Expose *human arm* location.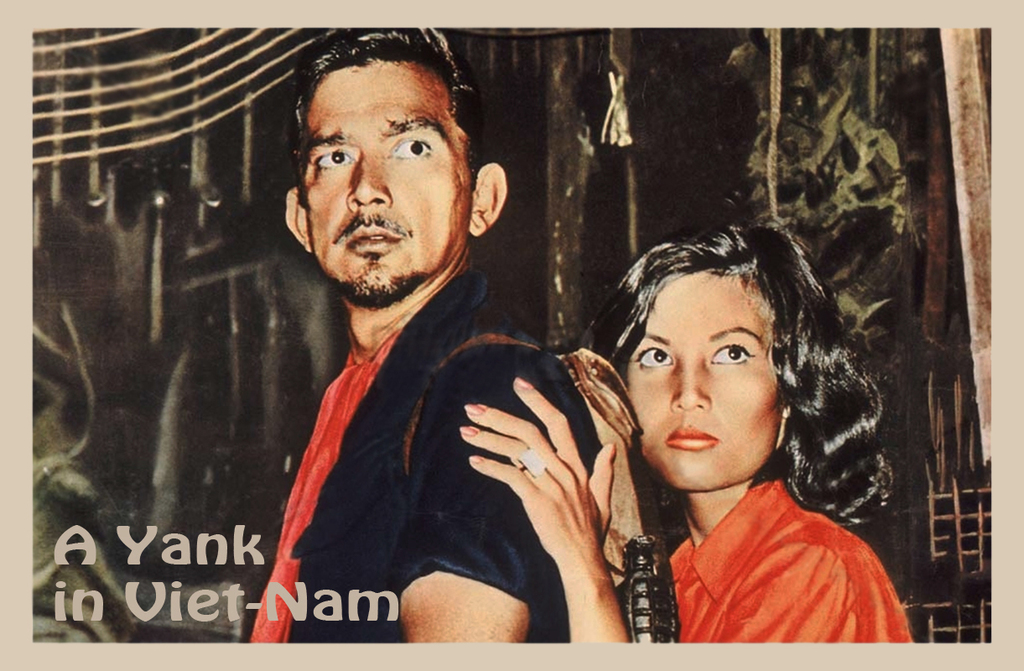
Exposed at {"x1": 398, "y1": 336, "x2": 599, "y2": 642}.
